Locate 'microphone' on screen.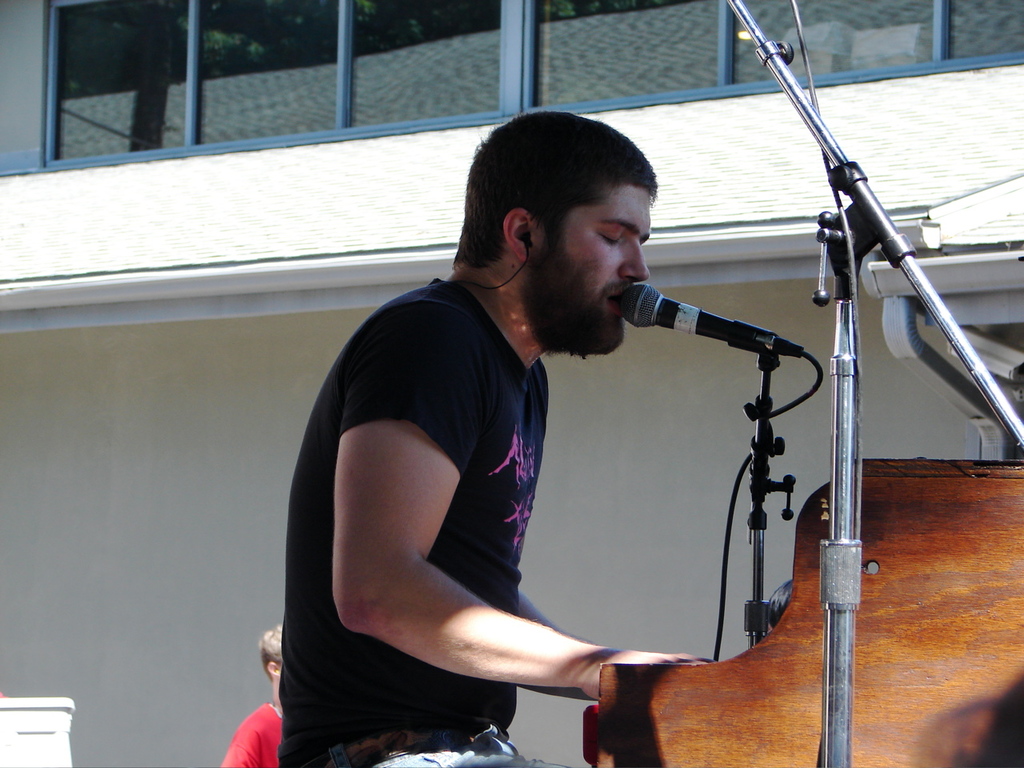
On screen at locate(597, 274, 805, 379).
